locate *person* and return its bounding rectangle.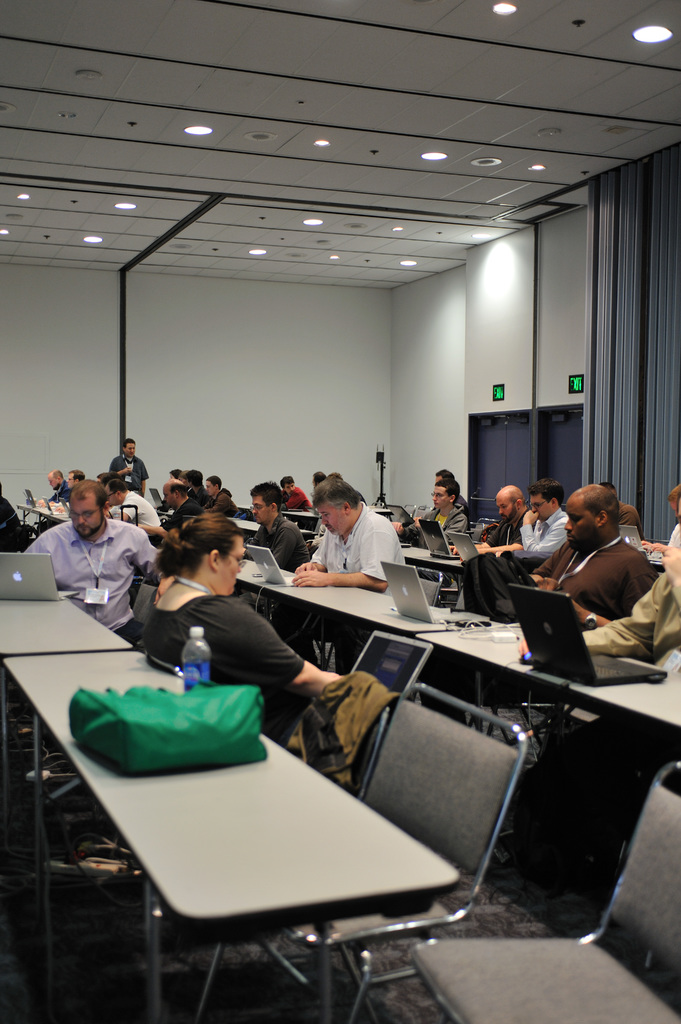
bbox(68, 472, 89, 503).
